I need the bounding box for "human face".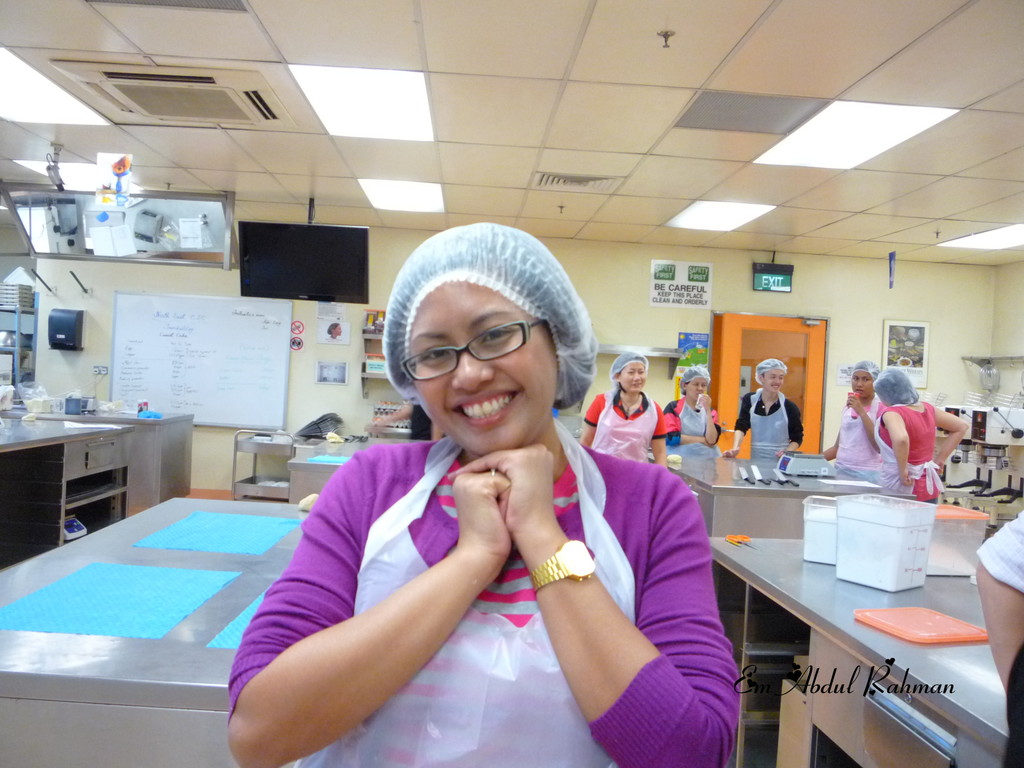
Here it is: (left=689, top=377, right=707, bottom=399).
